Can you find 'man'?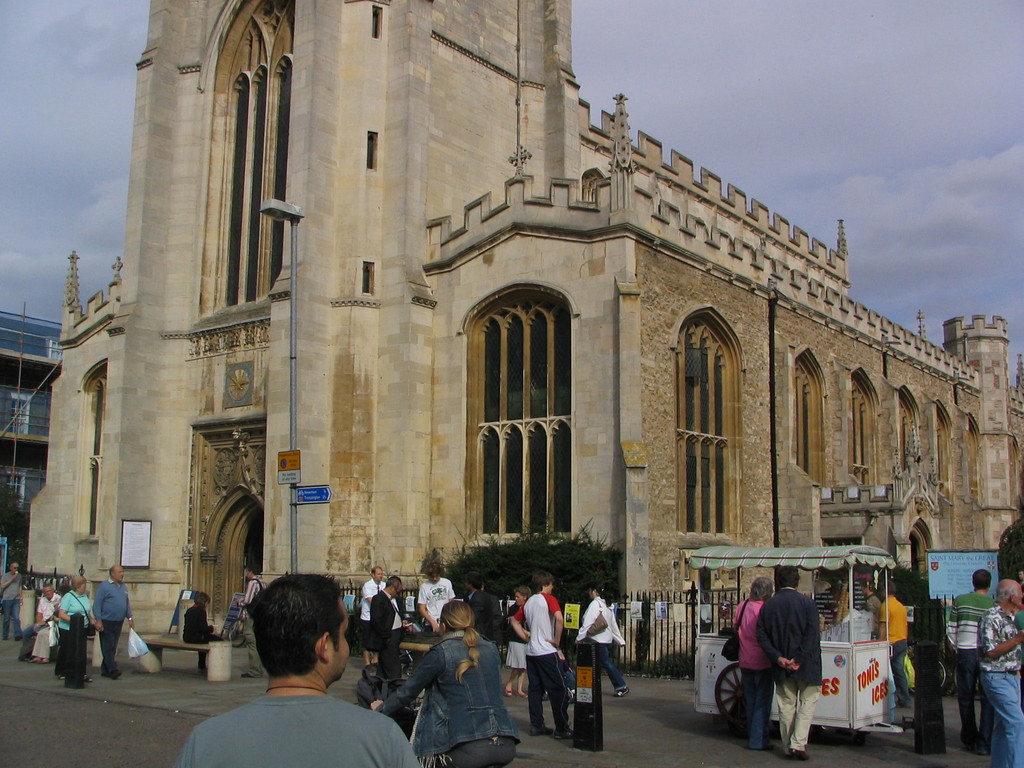
Yes, bounding box: [88,566,145,676].
